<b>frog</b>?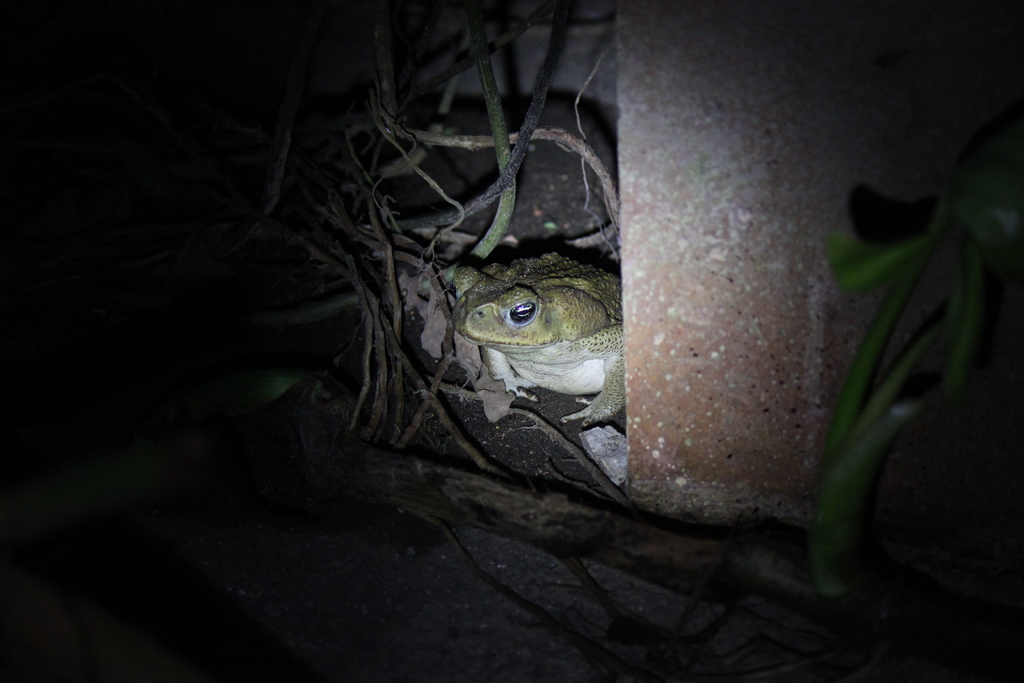
<region>455, 255, 627, 430</region>
